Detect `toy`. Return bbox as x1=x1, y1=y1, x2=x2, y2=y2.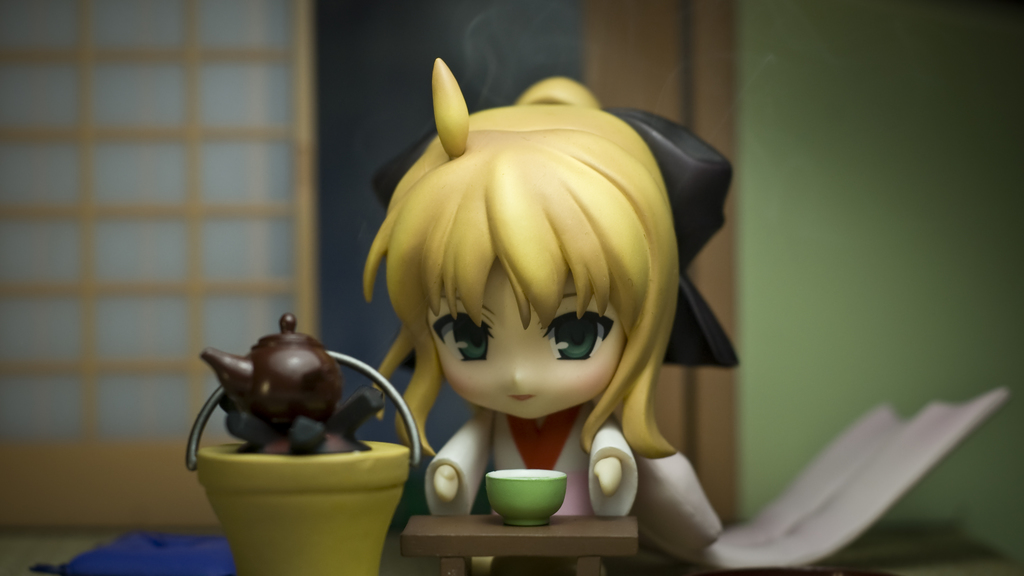
x1=187, y1=354, x2=427, y2=575.
